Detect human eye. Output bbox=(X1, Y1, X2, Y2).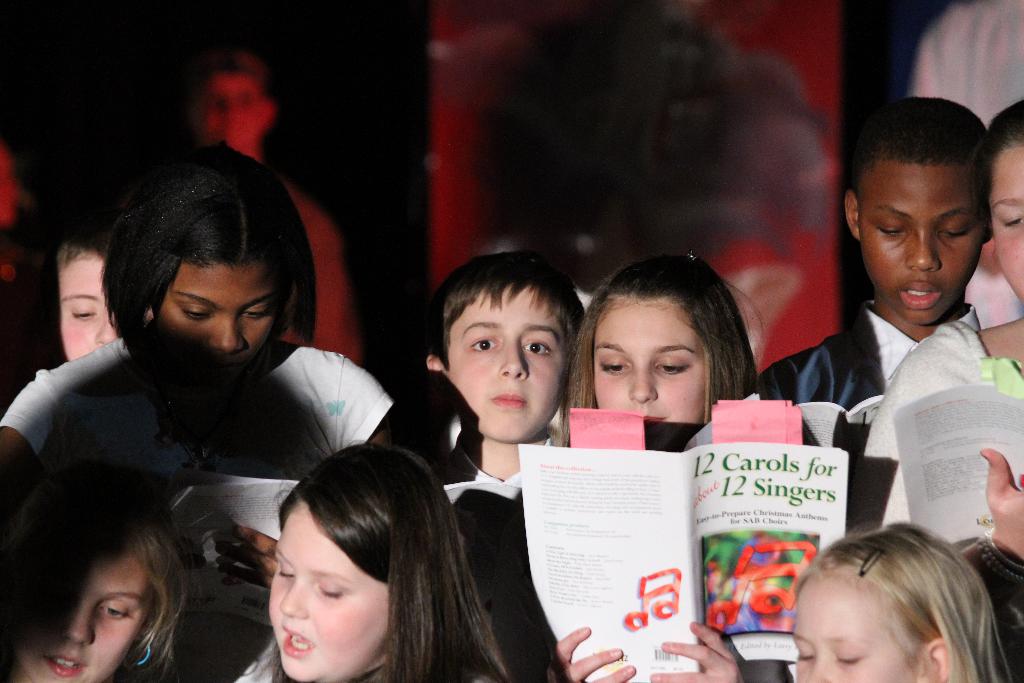
bbox=(176, 300, 212, 323).
